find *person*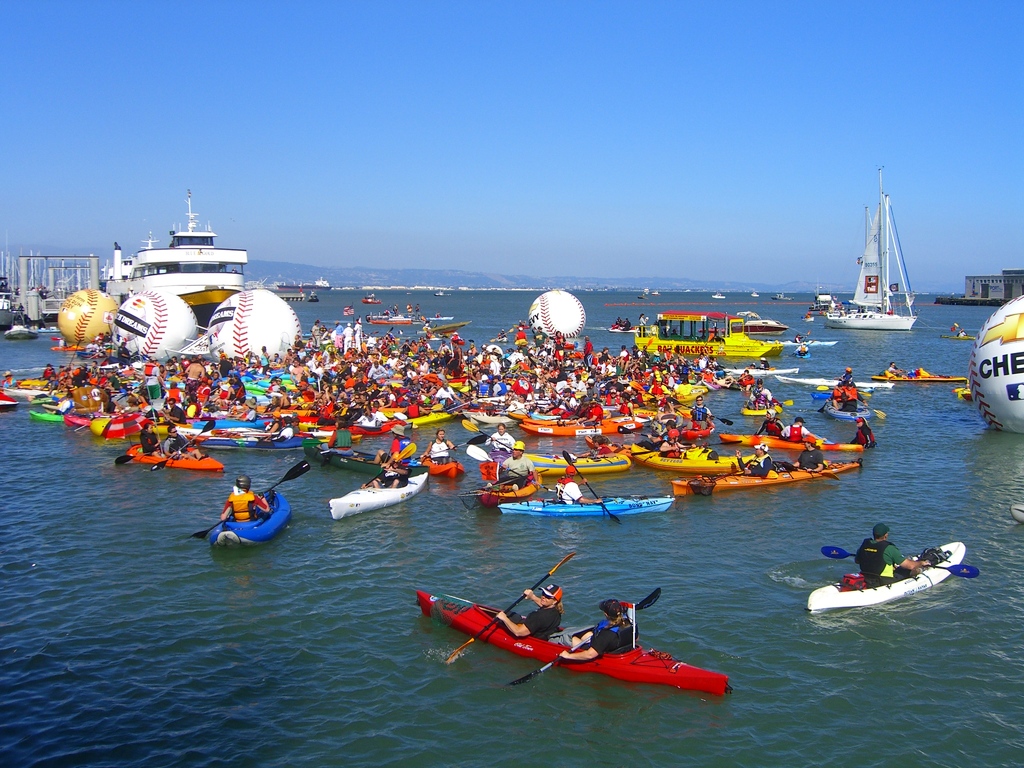
(423, 429, 452, 466)
